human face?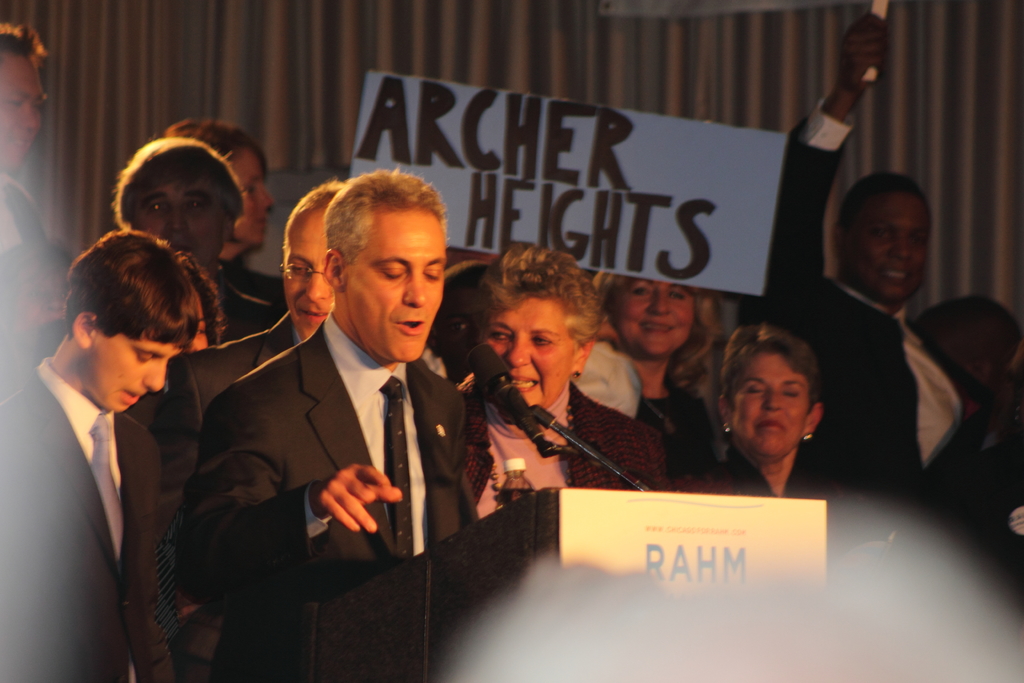
(left=845, top=194, right=929, bottom=300)
